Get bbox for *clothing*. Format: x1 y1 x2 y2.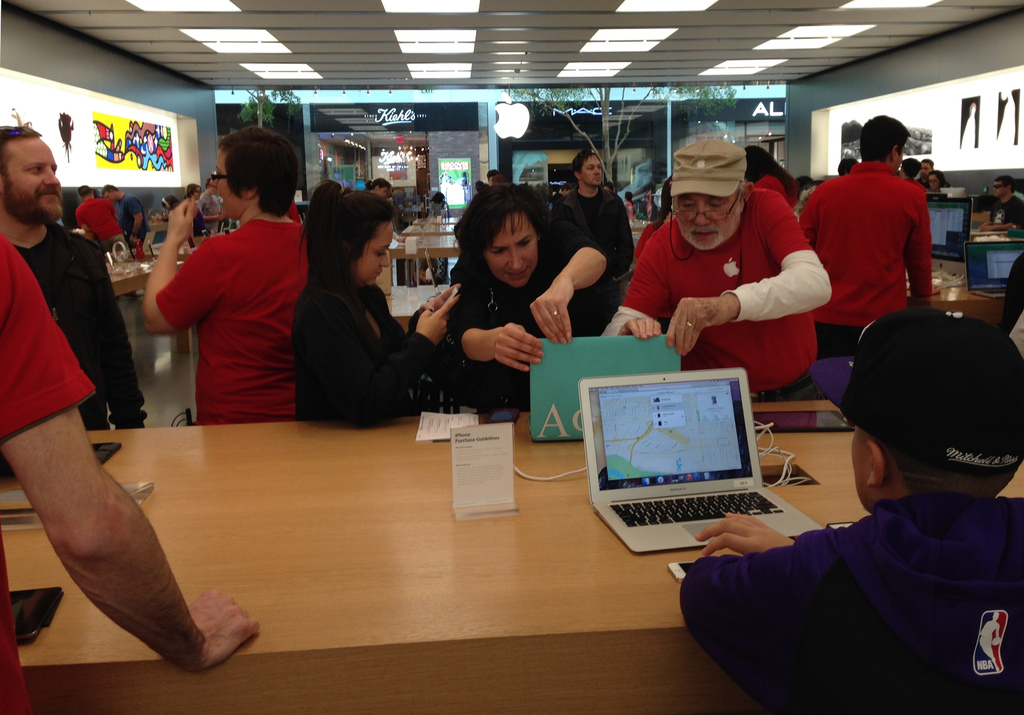
902 176 928 199.
